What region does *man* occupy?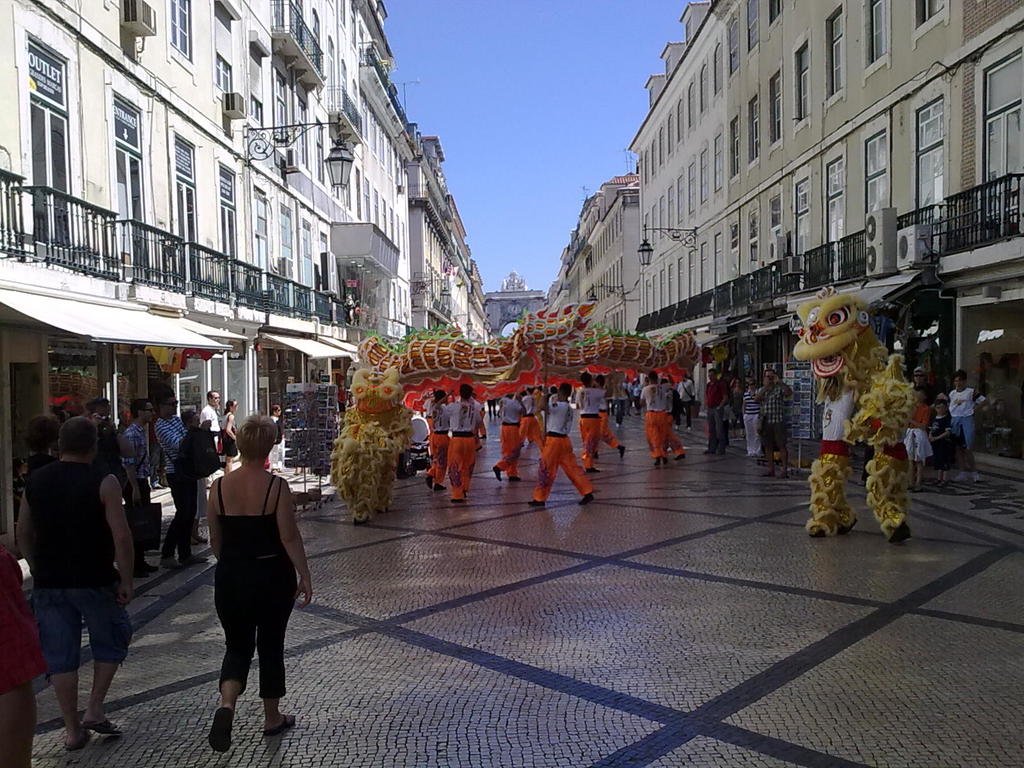
detection(525, 381, 596, 507).
